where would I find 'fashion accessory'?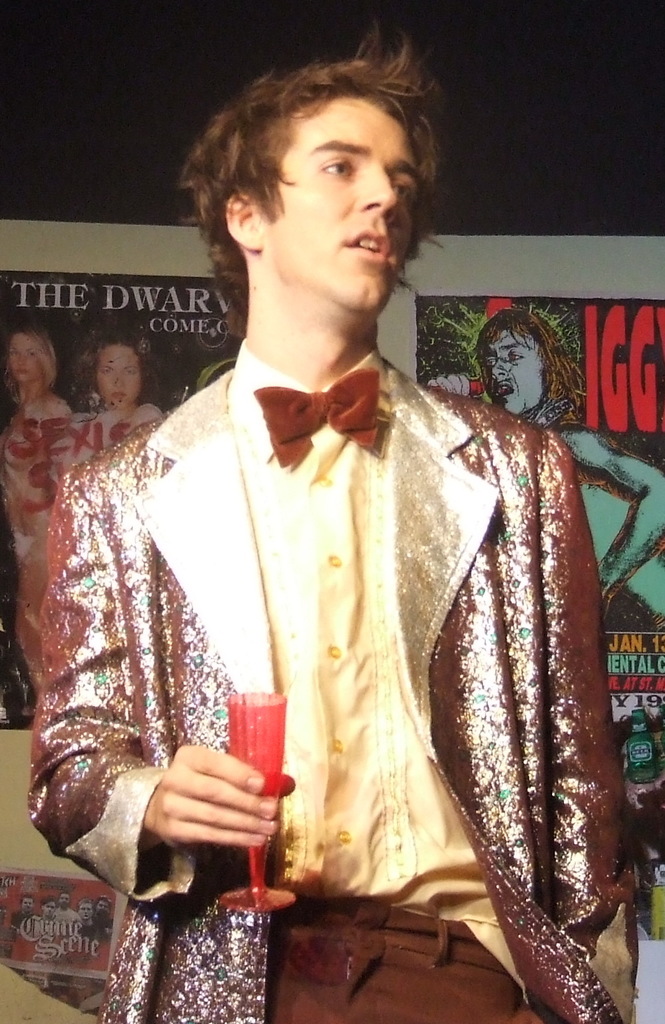
At {"left": 251, "top": 363, "right": 381, "bottom": 470}.
